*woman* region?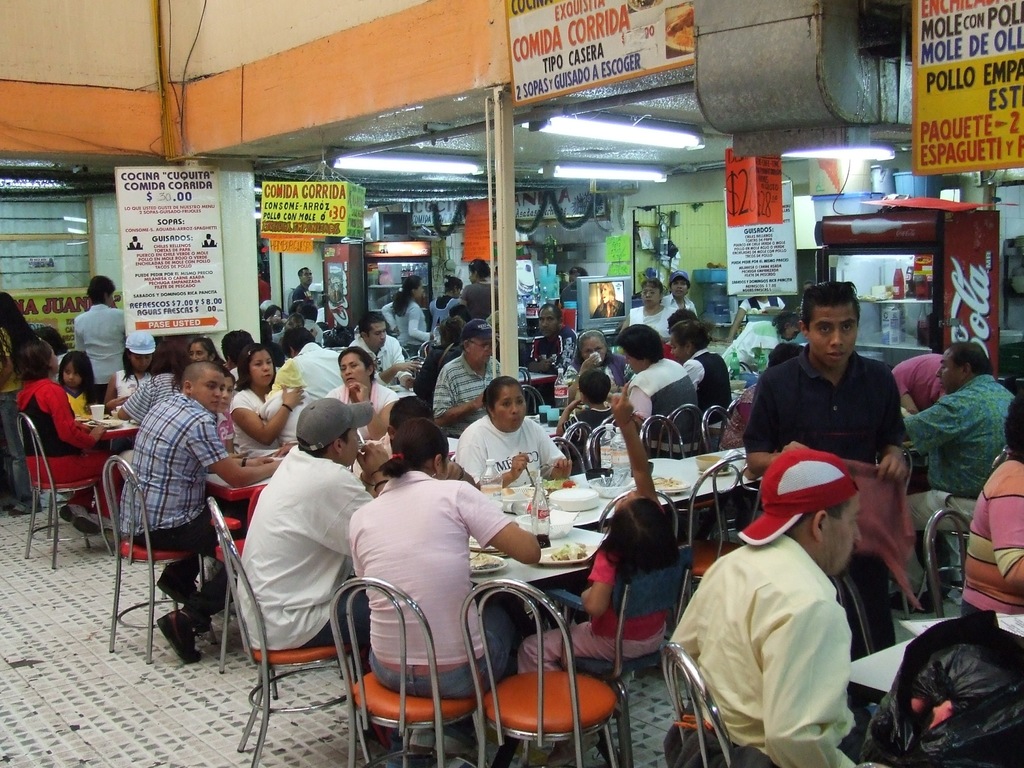
bbox(70, 273, 129, 399)
